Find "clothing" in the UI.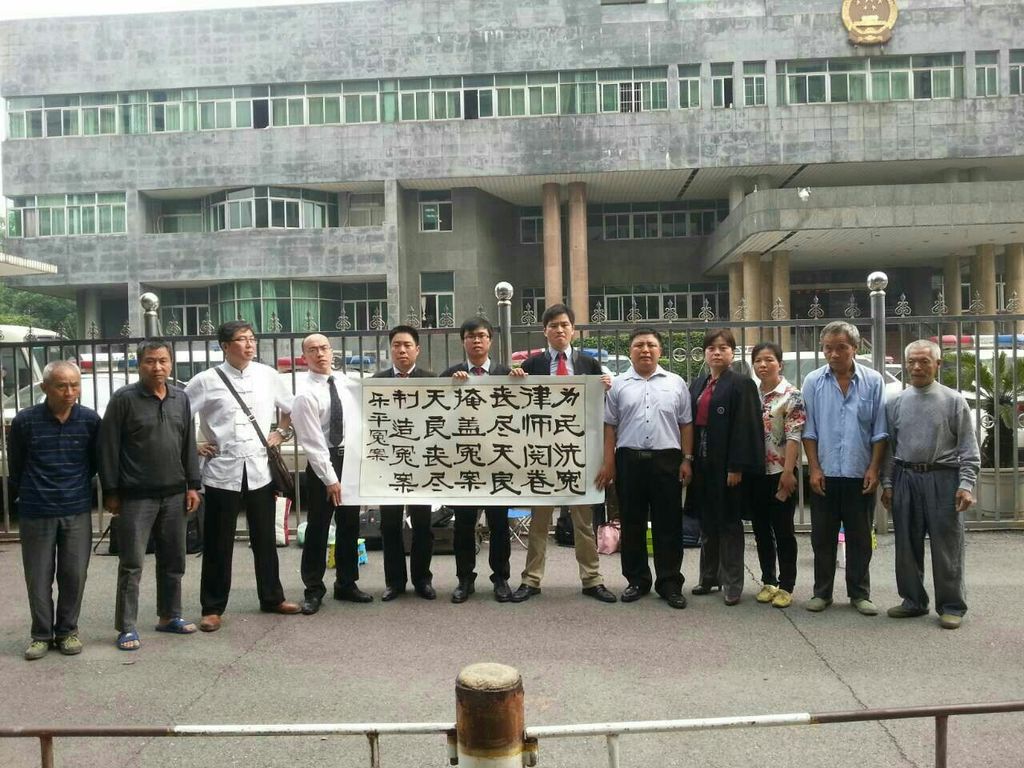
UI element at 525,514,609,586.
